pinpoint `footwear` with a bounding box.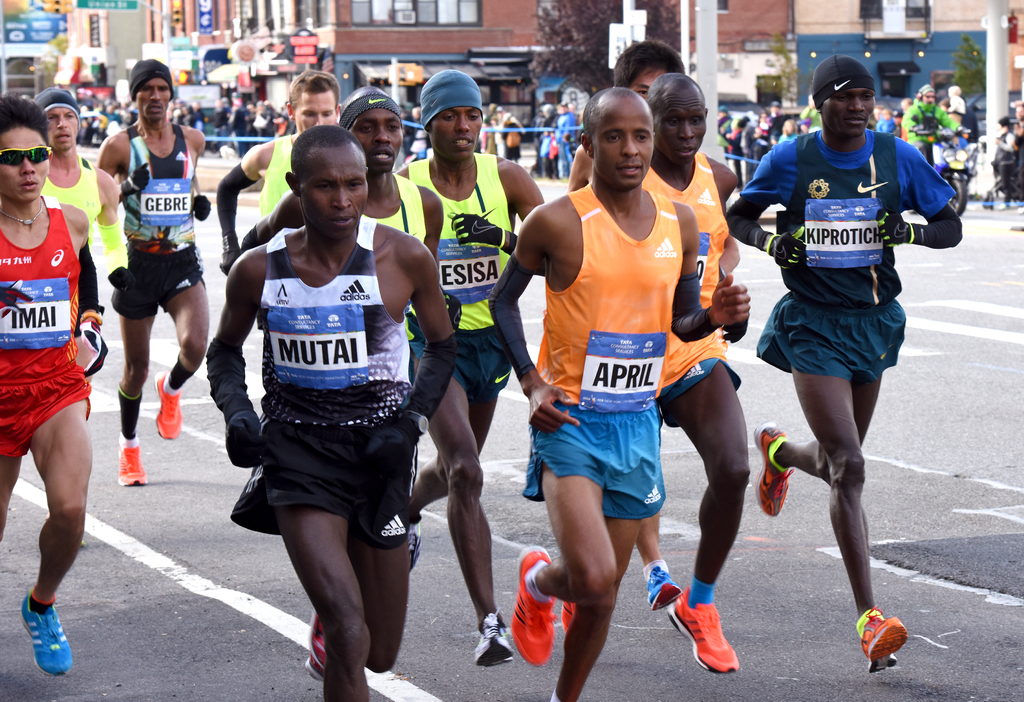
<region>559, 596, 573, 632</region>.
